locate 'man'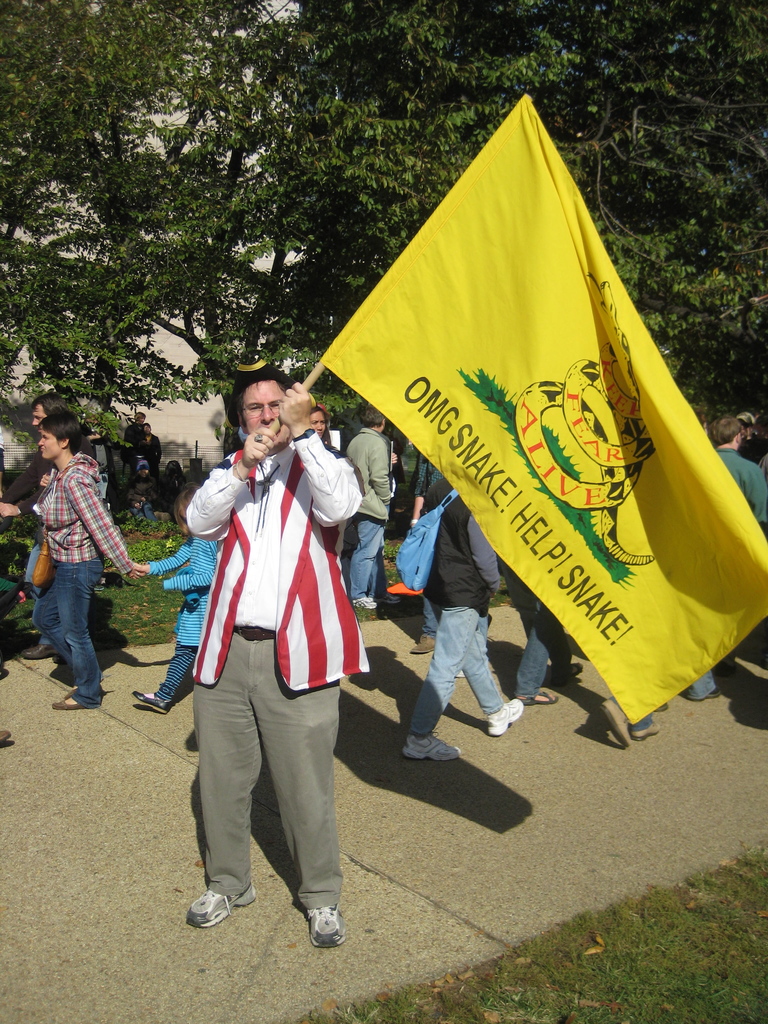
x1=399 y1=479 x2=525 y2=758
